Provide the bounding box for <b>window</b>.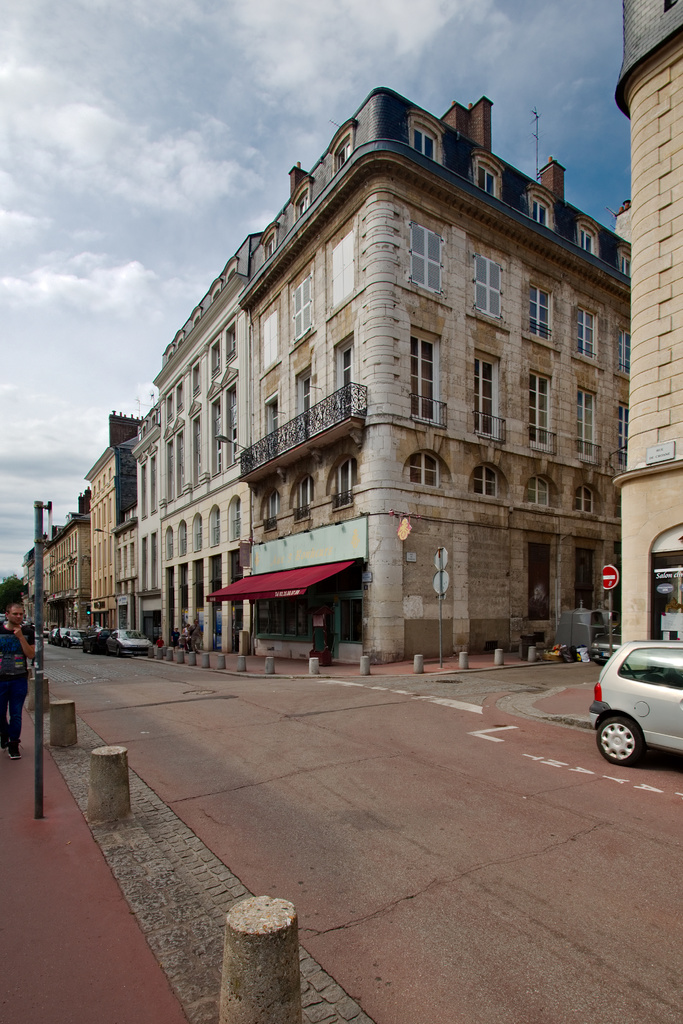
x1=193, y1=522, x2=205, y2=548.
